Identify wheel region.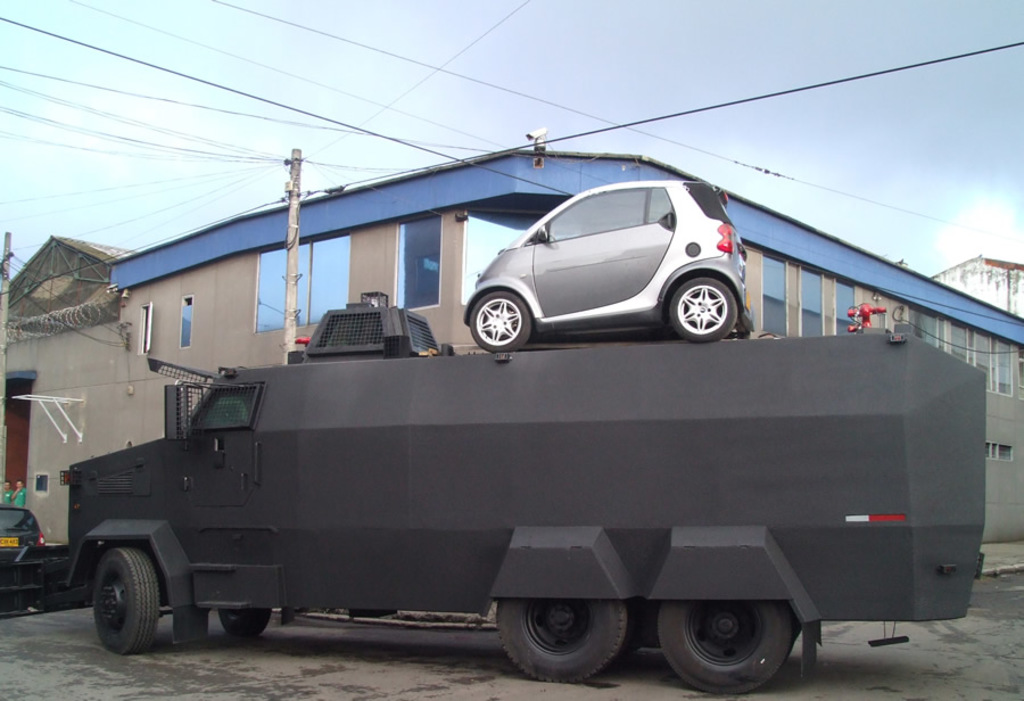
Region: (493, 601, 633, 695).
